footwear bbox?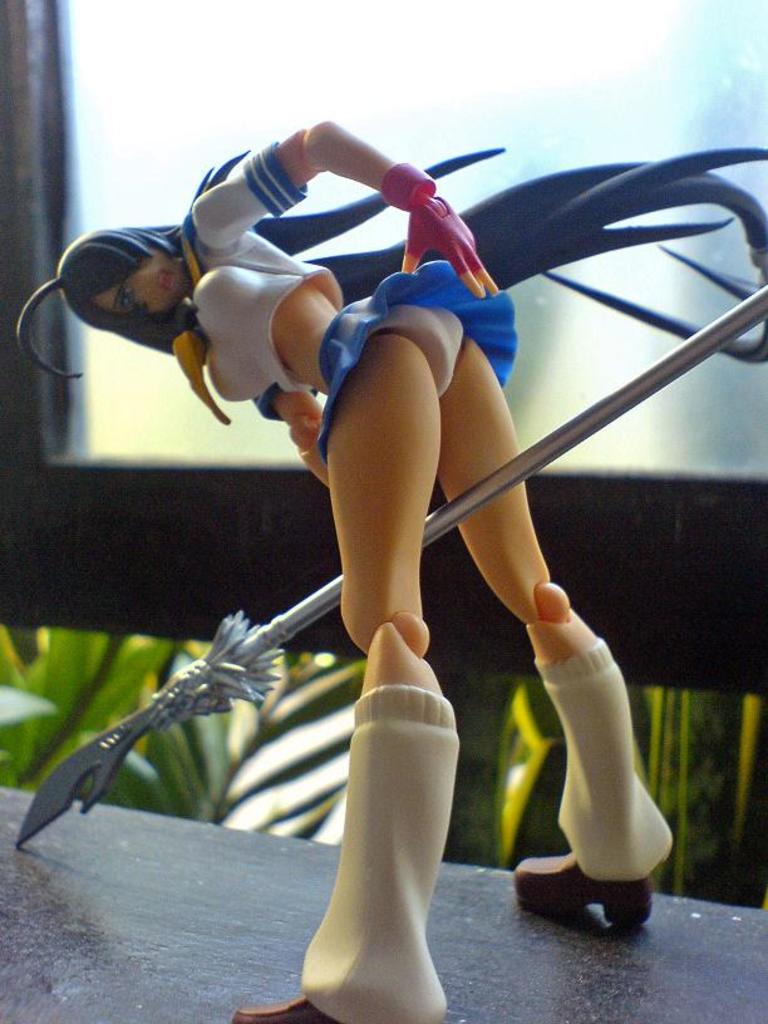
[523,850,650,931]
